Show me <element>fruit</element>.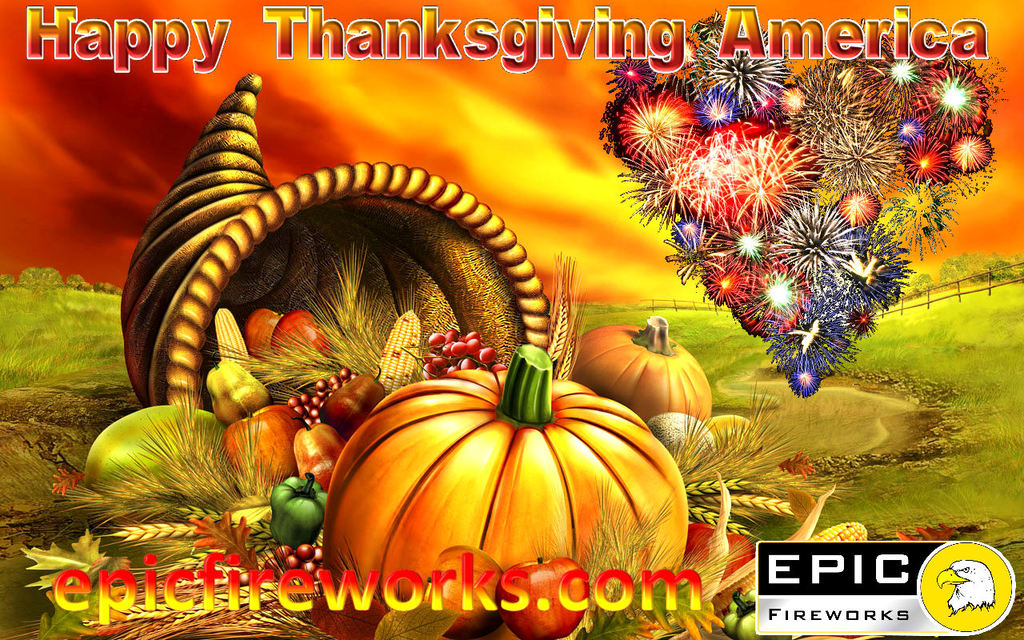
<element>fruit</element> is here: 318, 342, 687, 589.
